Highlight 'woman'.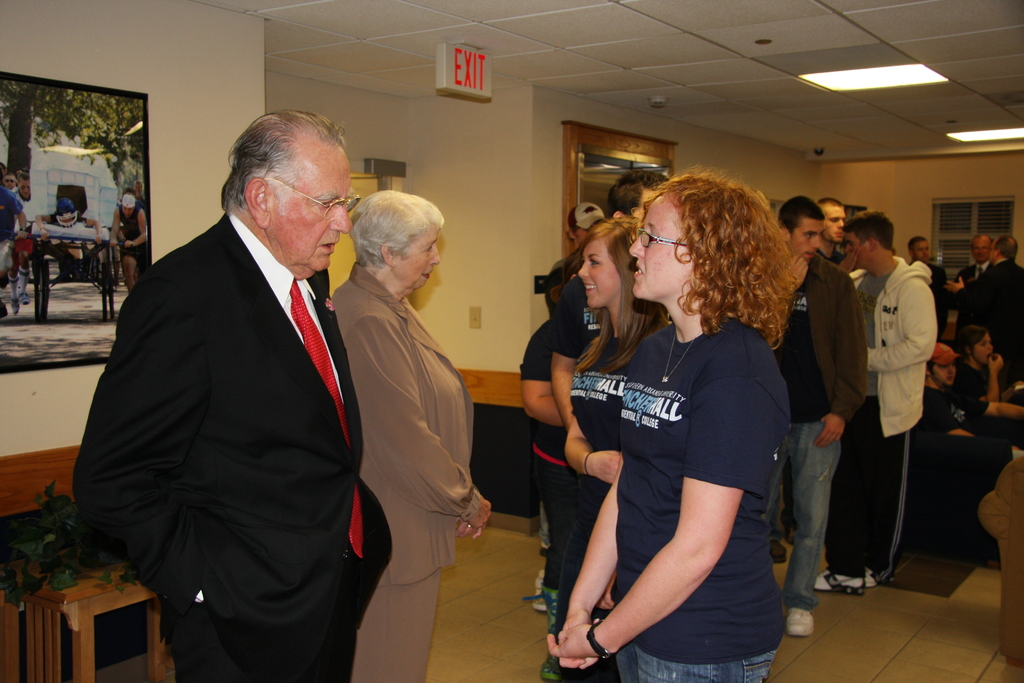
Highlighted region: x1=330, y1=189, x2=494, y2=682.
